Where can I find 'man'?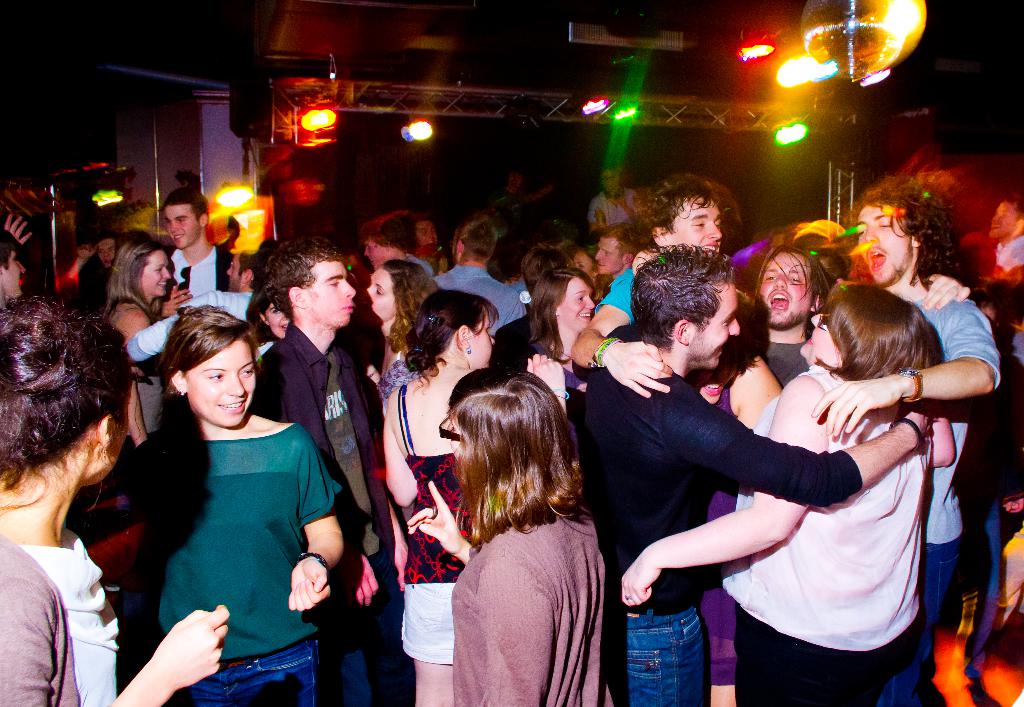
You can find it at [x1=431, y1=212, x2=531, y2=335].
